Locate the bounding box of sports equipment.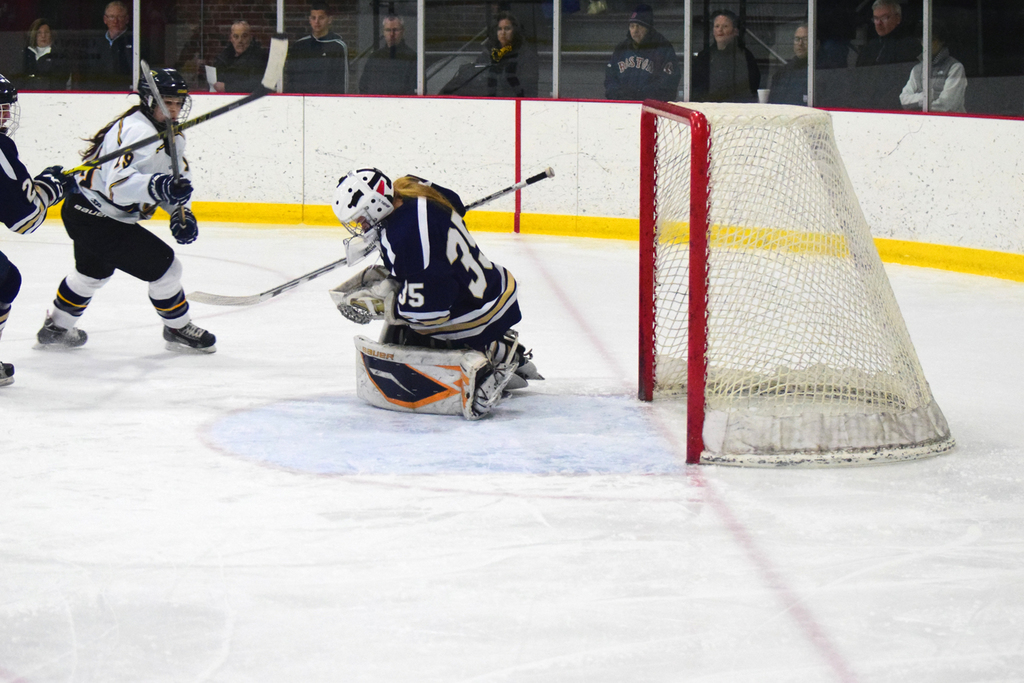
Bounding box: box=[0, 72, 21, 136].
